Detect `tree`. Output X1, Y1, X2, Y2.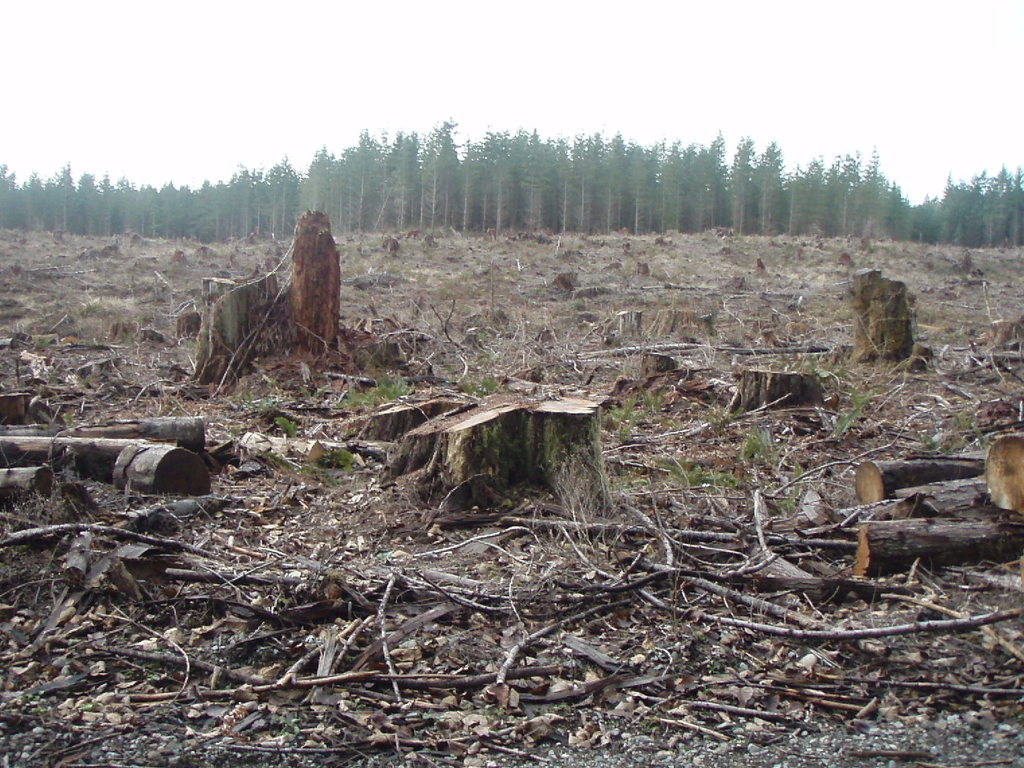
739, 143, 794, 239.
